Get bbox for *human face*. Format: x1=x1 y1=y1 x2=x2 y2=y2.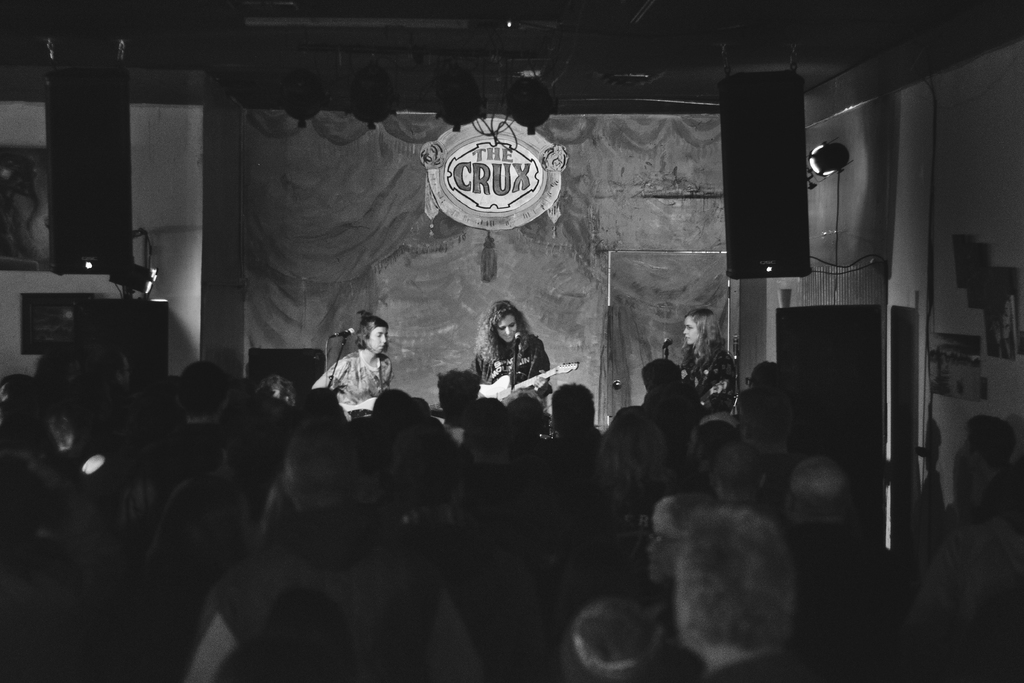
x1=368 y1=319 x2=394 y2=355.
